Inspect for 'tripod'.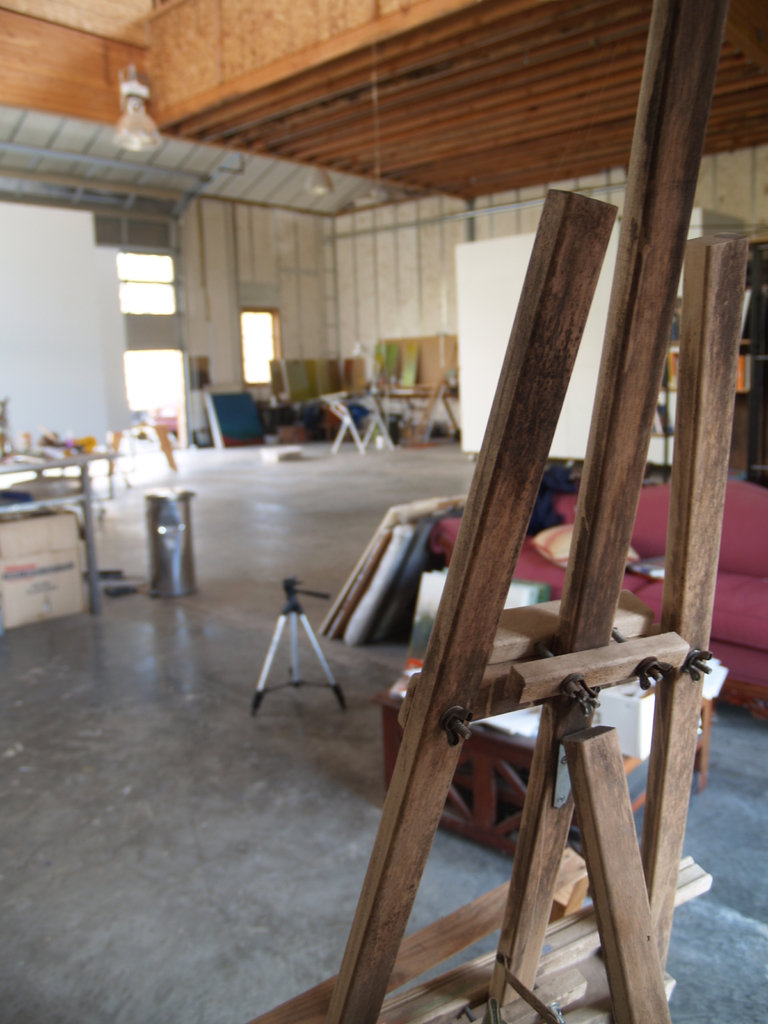
Inspection: (left=250, top=580, right=351, bottom=718).
